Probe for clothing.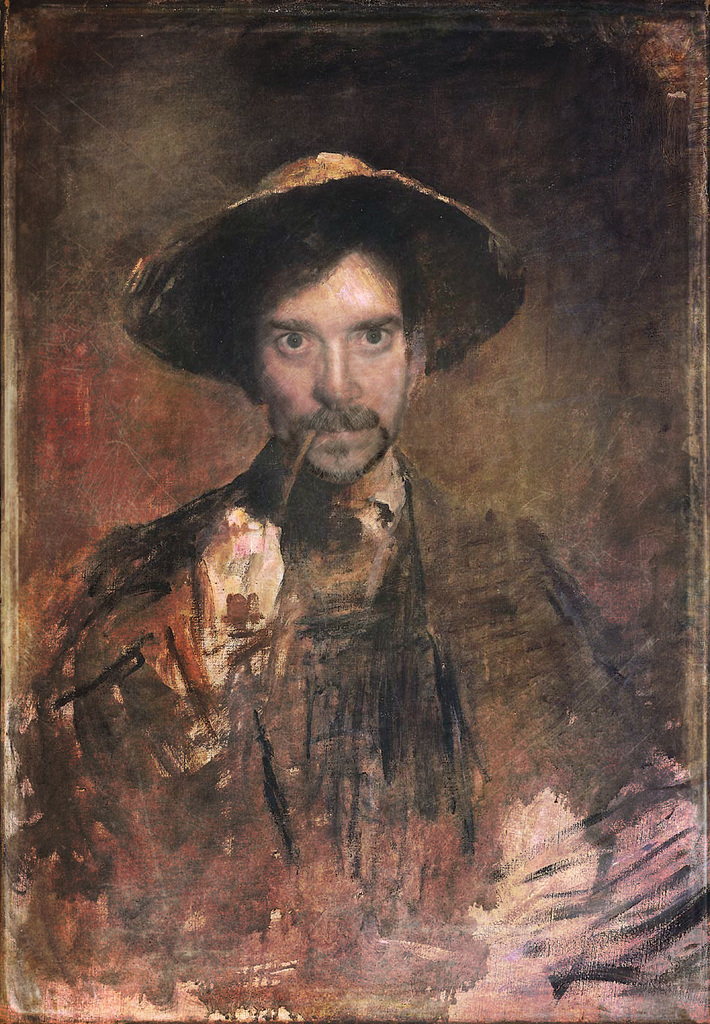
Probe result: Rect(0, 447, 709, 1023).
